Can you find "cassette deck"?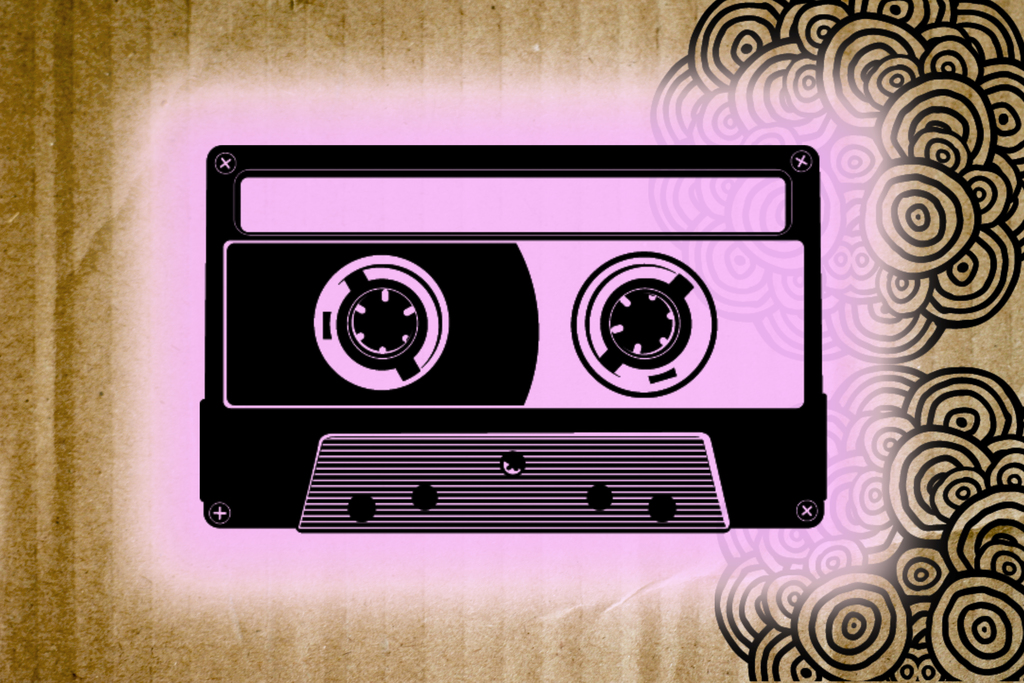
Yes, bounding box: crop(204, 143, 828, 532).
